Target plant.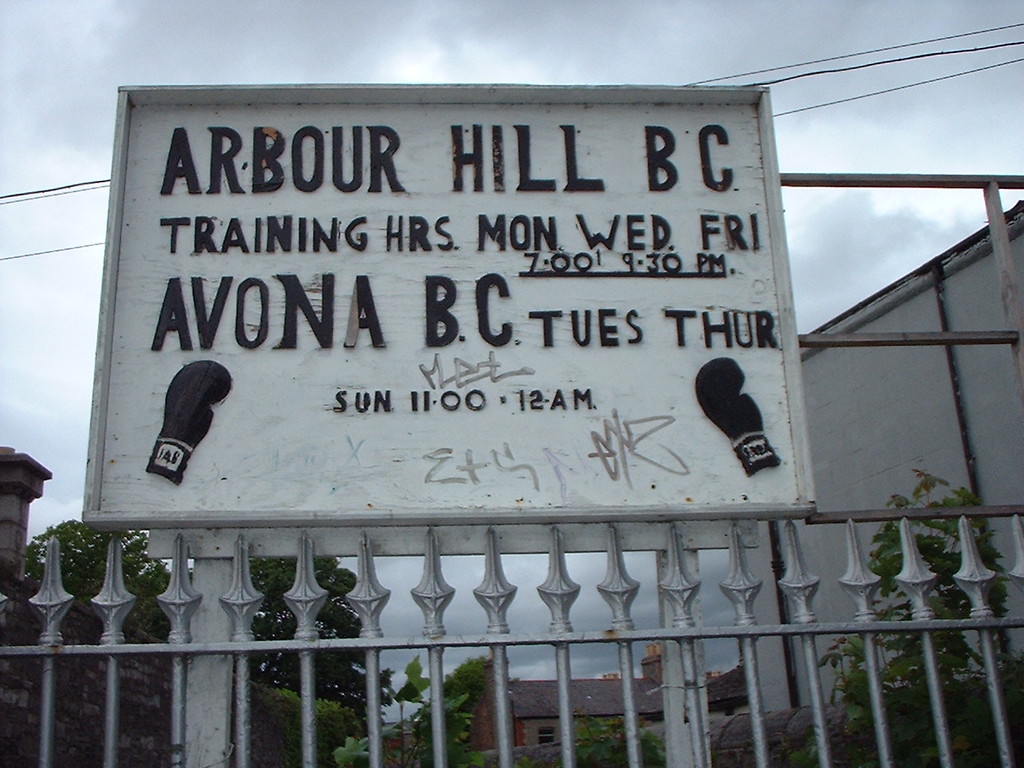
Target region: left=383, top=653, right=474, bottom=767.
